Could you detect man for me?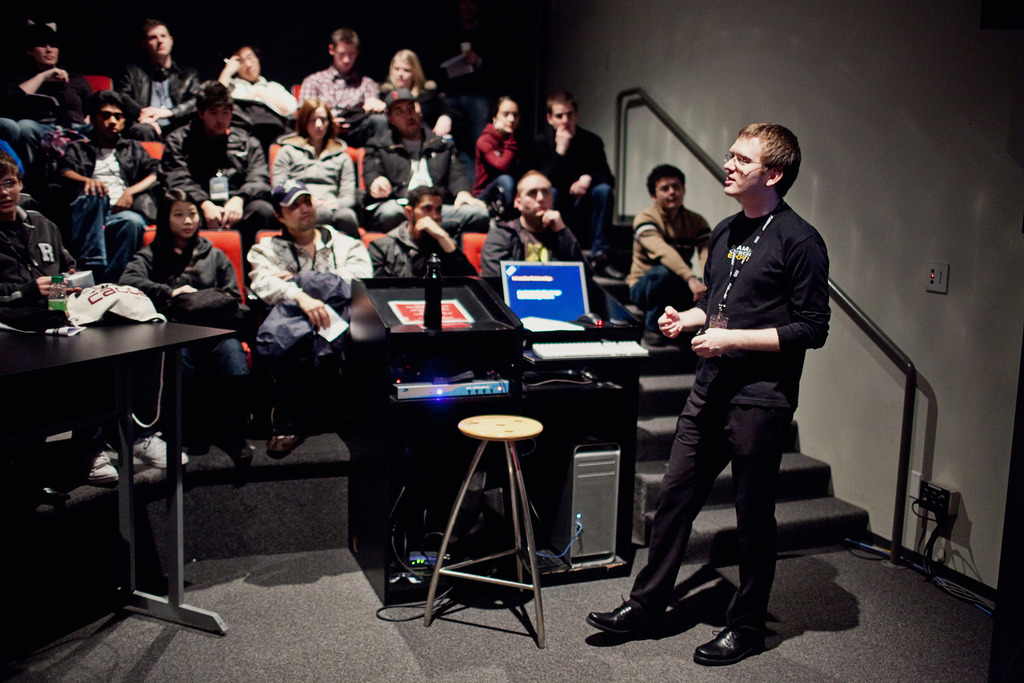
Detection result: 243 179 371 456.
